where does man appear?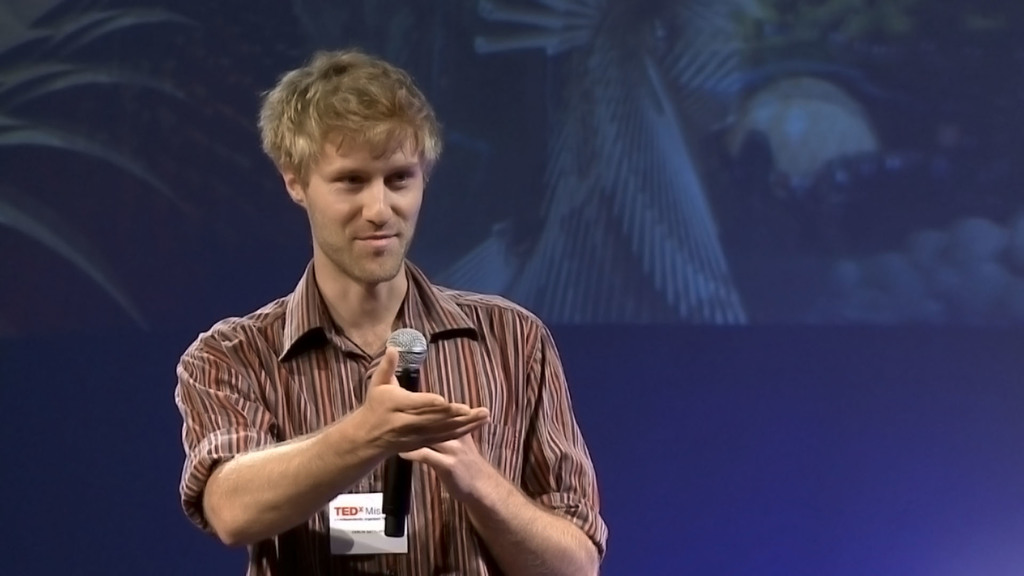
Appears at (169, 47, 620, 575).
